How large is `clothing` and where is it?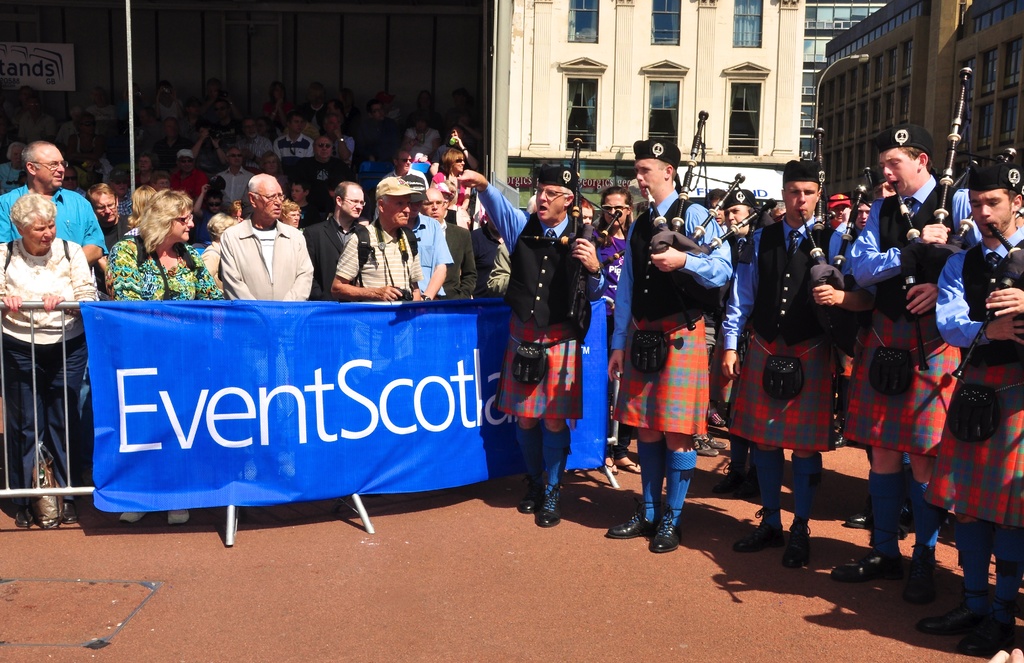
Bounding box: (717, 208, 868, 454).
